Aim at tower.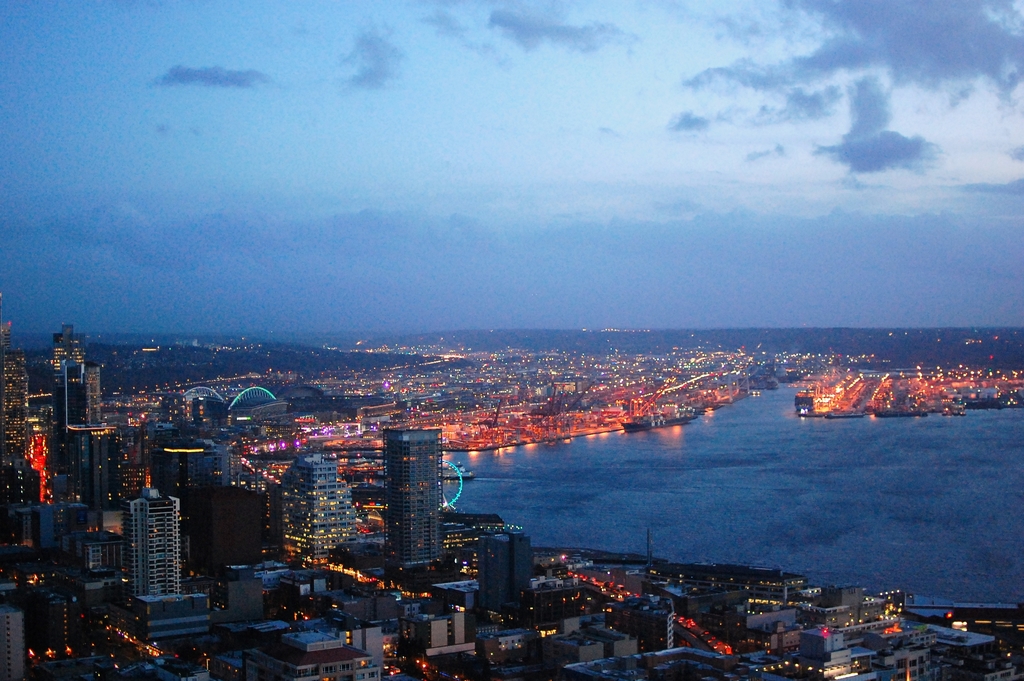
Aimed at [x1=278, y1=452, x2=356, y2=560].
